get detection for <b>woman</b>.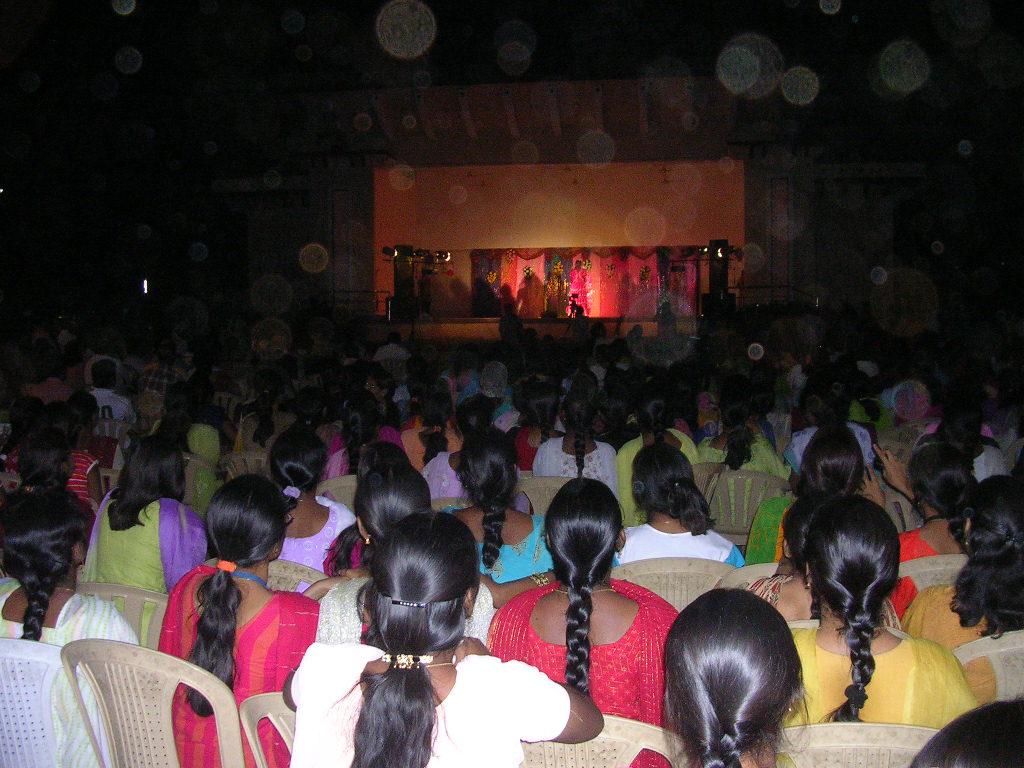
Detection: bbox=[776, 499, 979, 730].
